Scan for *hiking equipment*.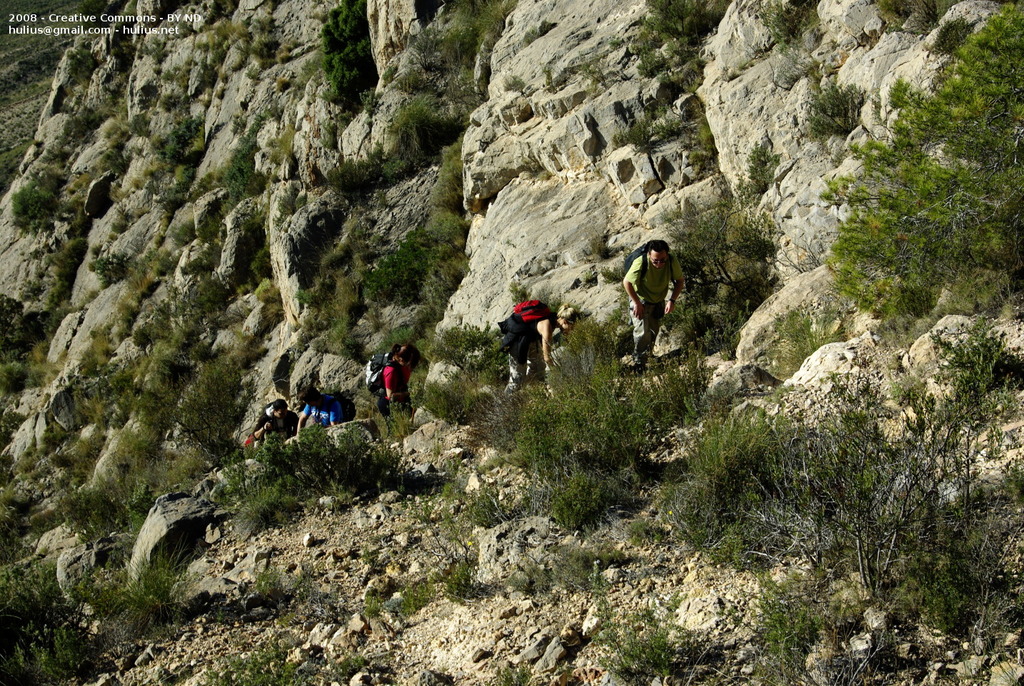
Scan result: x1=508 y1=302 x2=558 y2=357.
